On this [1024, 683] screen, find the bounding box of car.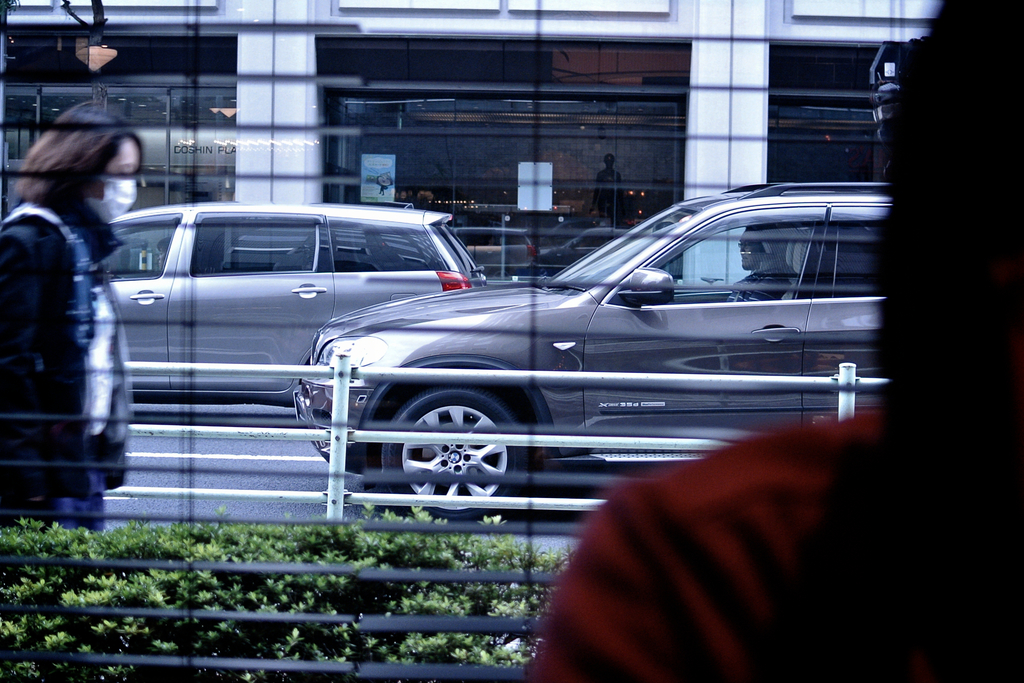
Bounding box: [290,180,883,527].
